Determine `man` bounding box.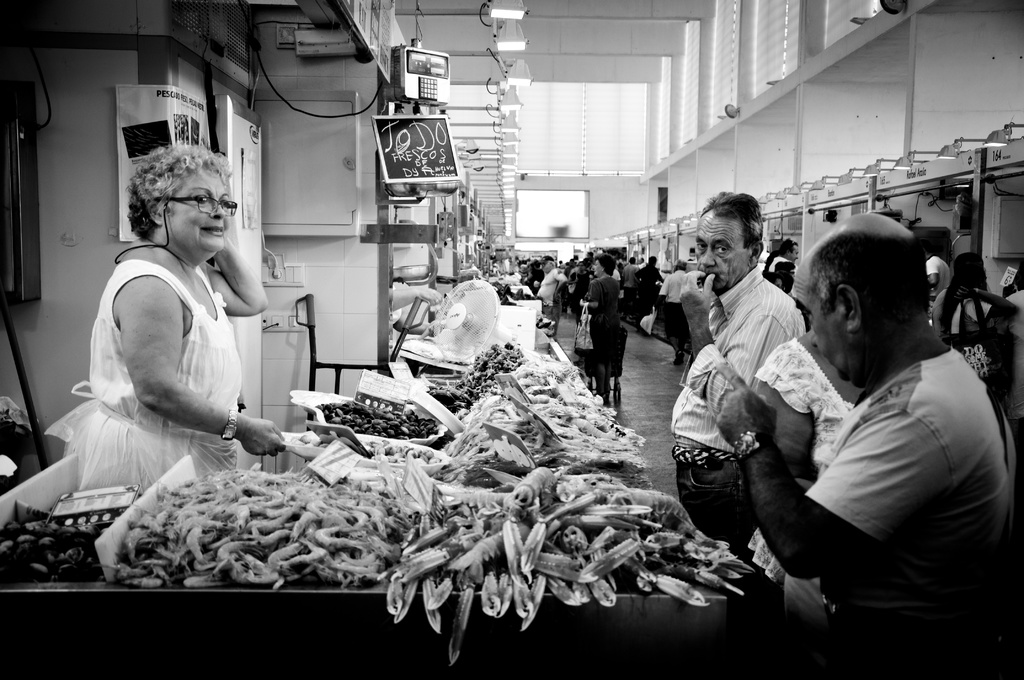
Determined: bbox=(67, 147, 296, 560).
